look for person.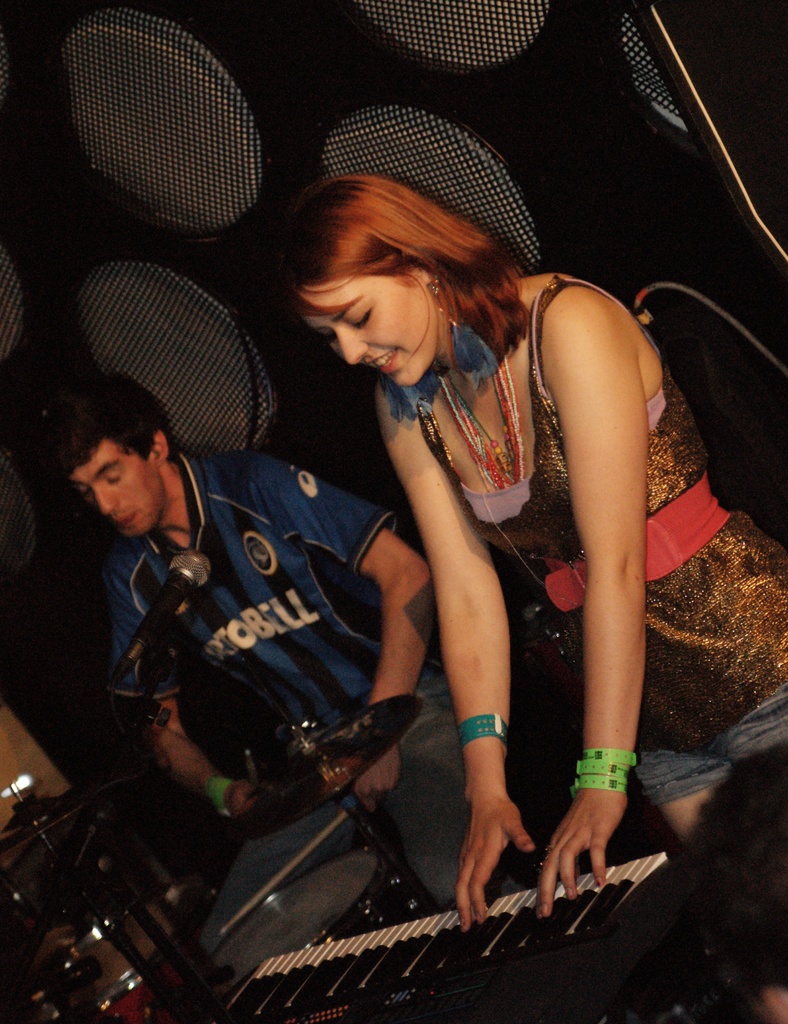
Found: bbox=[63, 356, 433, 879].
